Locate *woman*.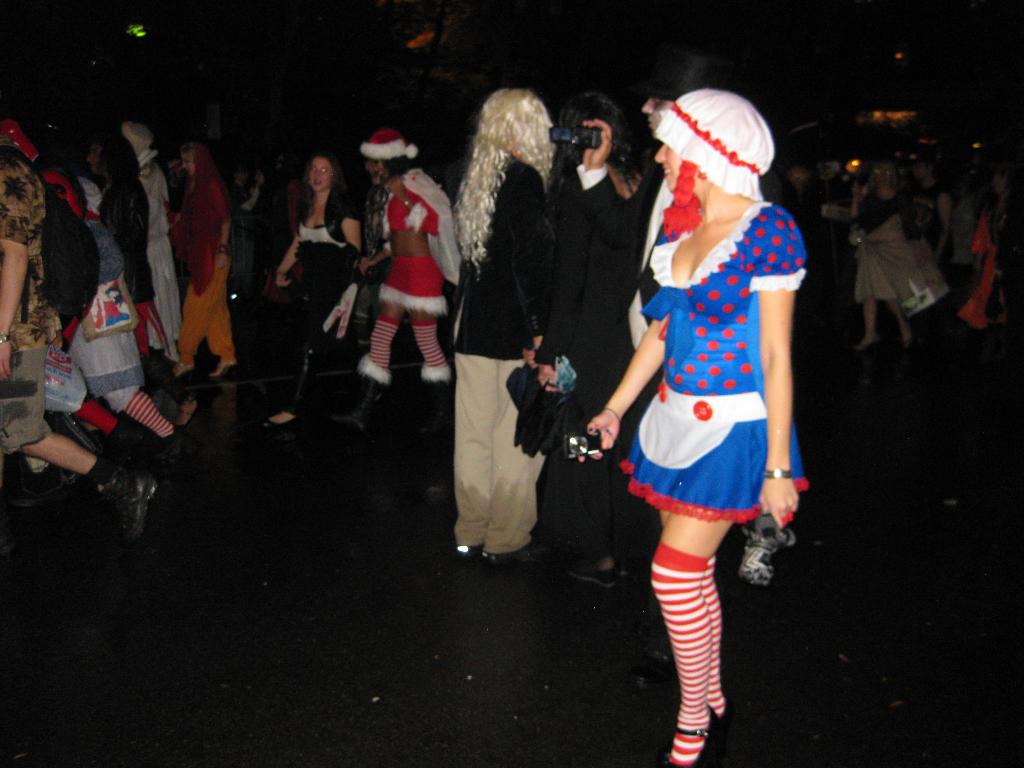
Bounding box: l=593, t=83, r=818, b=706.
